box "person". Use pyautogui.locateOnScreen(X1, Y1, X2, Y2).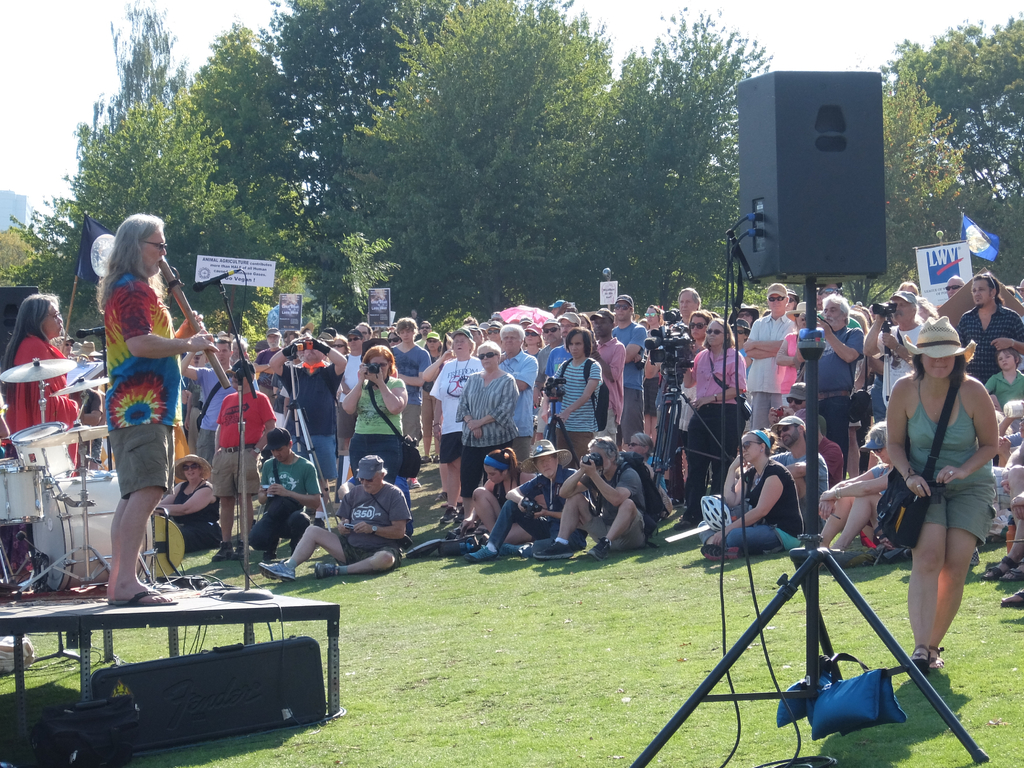
pyautogui.locateOnScreen(861, 309, 1004, 664).
